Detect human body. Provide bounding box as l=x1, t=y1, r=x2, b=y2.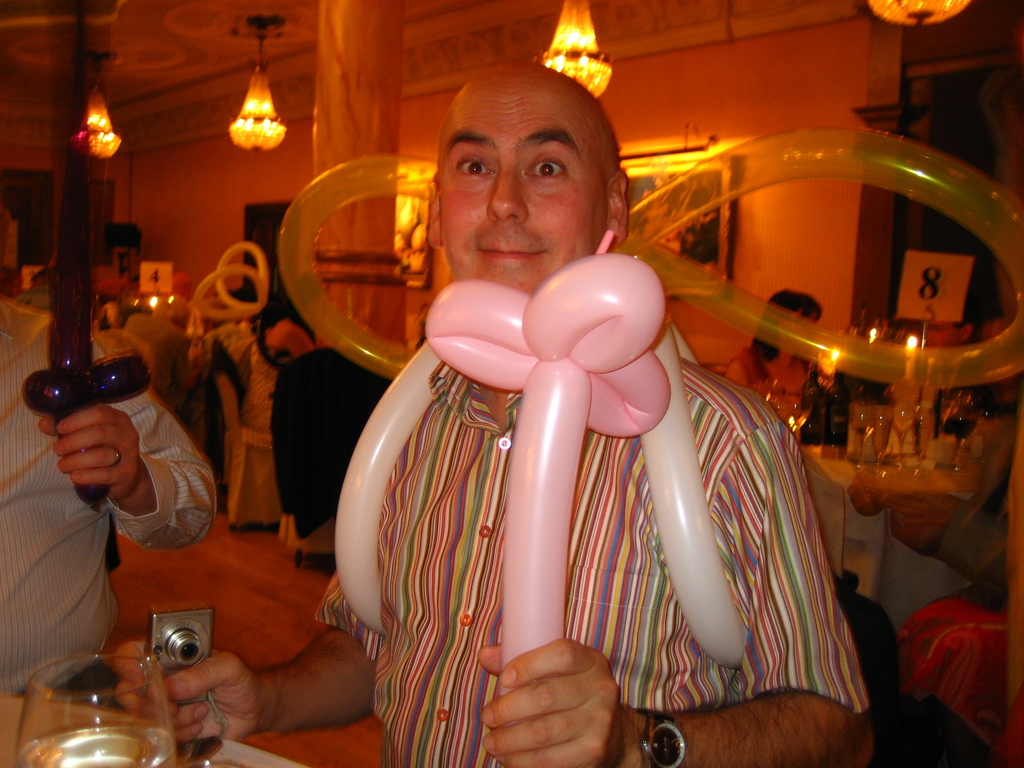
l=907, t=307, r=997, b=440.
